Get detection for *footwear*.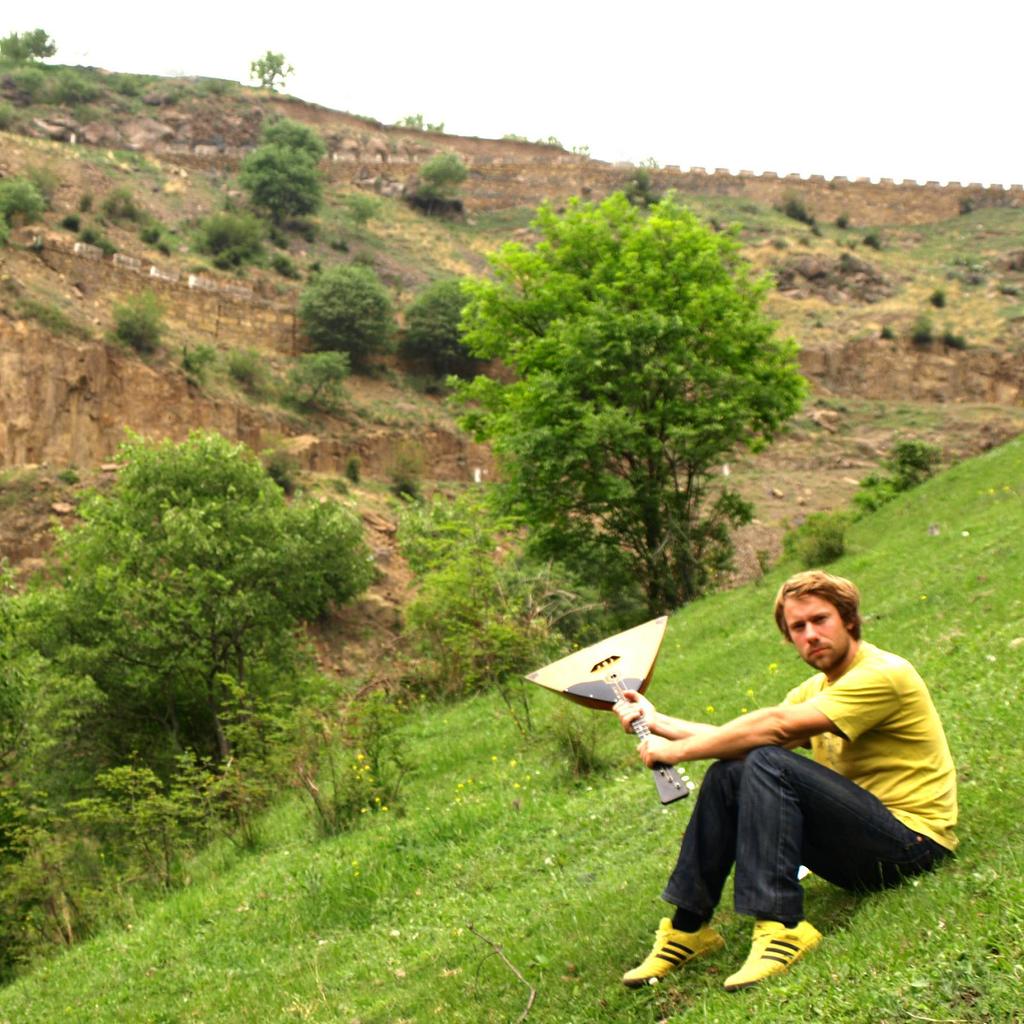
Detection: 623,916,727,989.
